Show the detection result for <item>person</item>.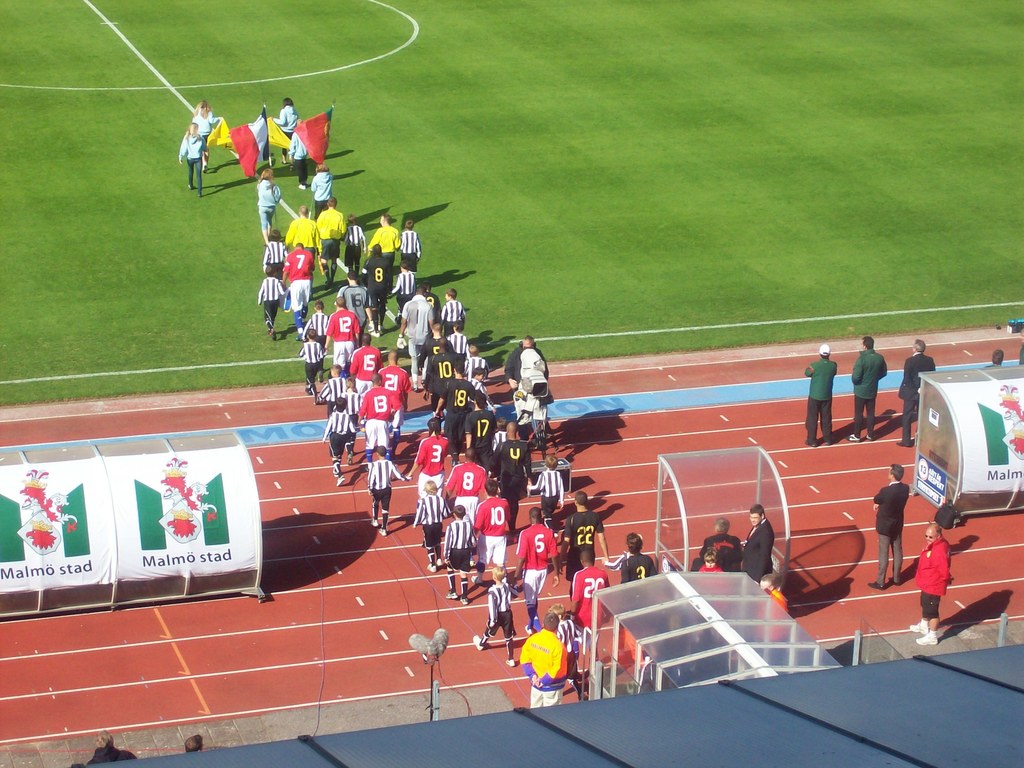
box=[332, 375, 360, 422].
